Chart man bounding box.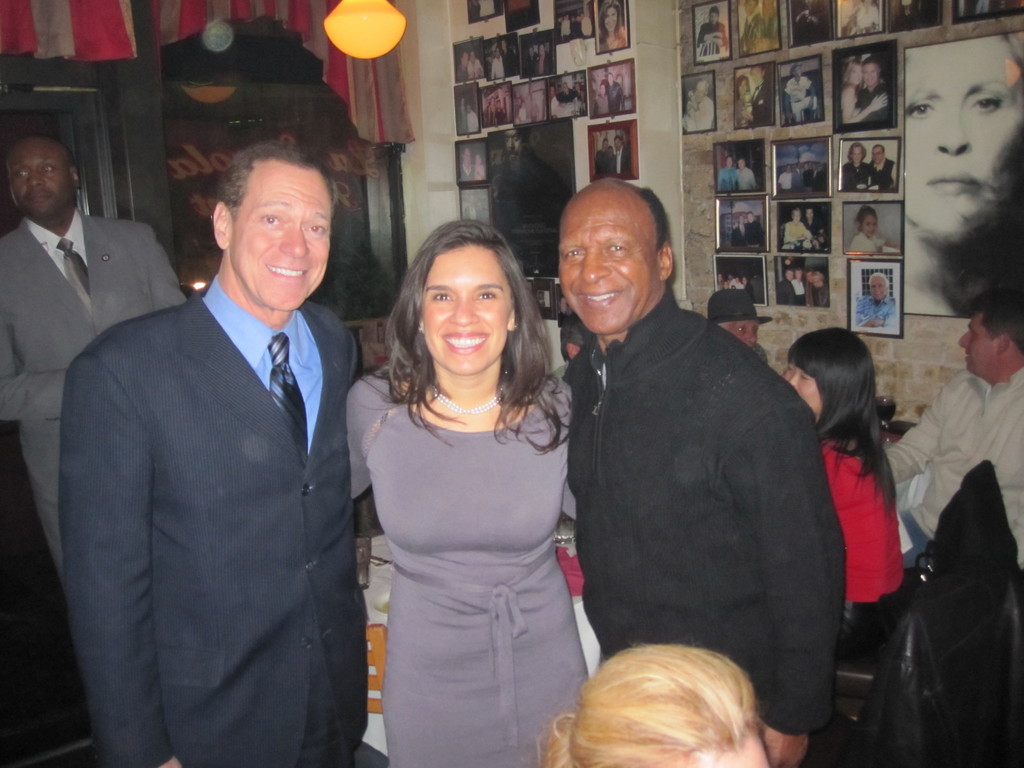
Charted: 856 273 895 331.
